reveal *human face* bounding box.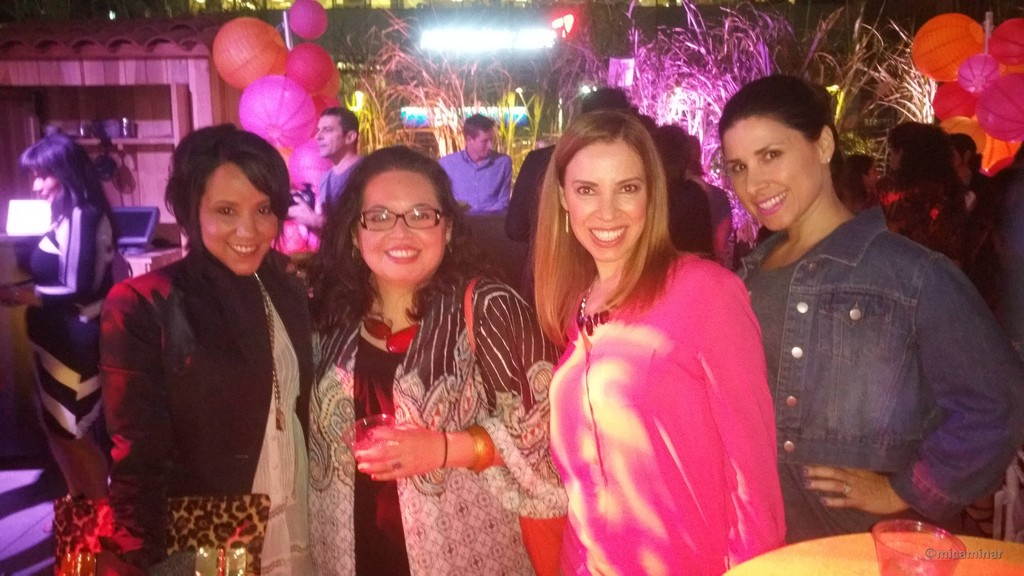
Revealed: box(717, 115, 824, 229).
